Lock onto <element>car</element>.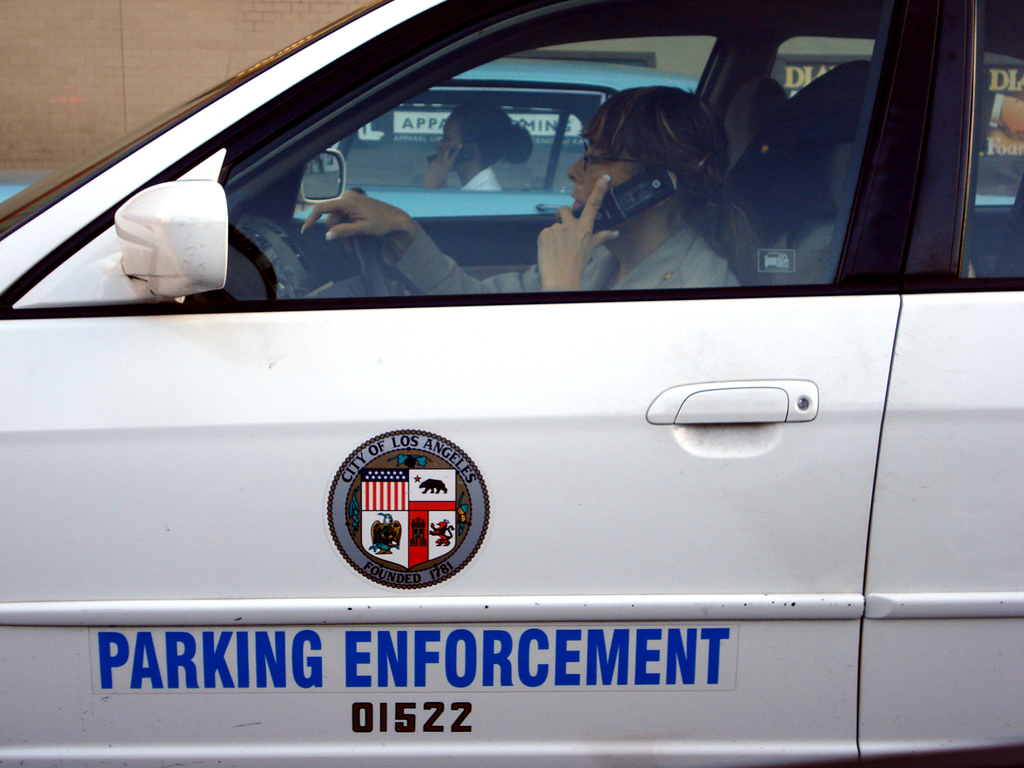
Locked: select_region(0, 56, 1023, 223).
